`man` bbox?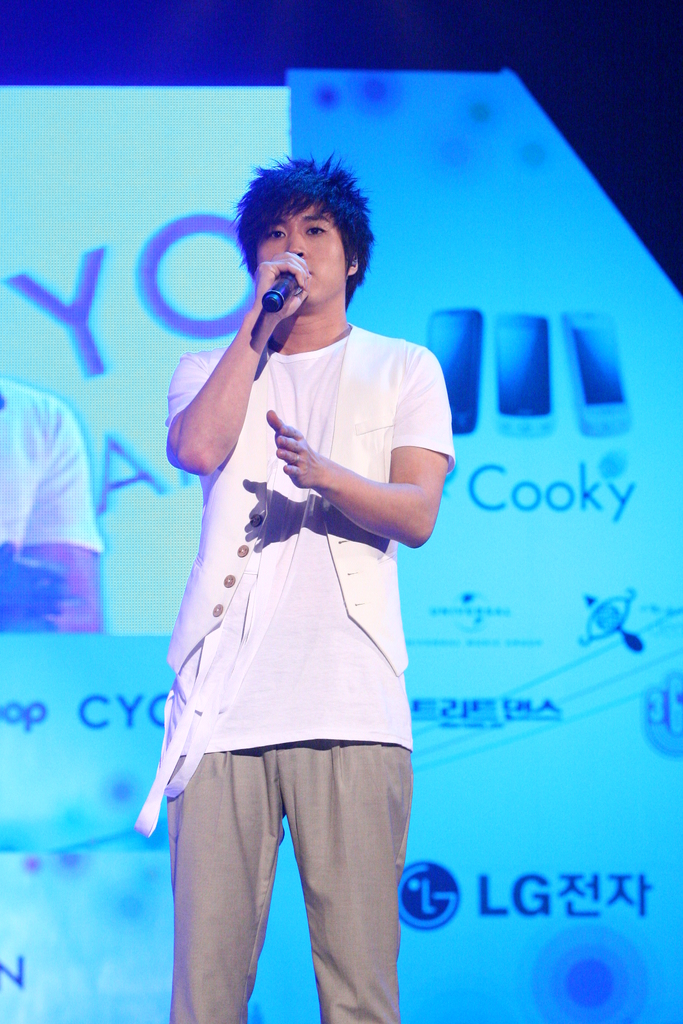
0, 375, 108, 634
